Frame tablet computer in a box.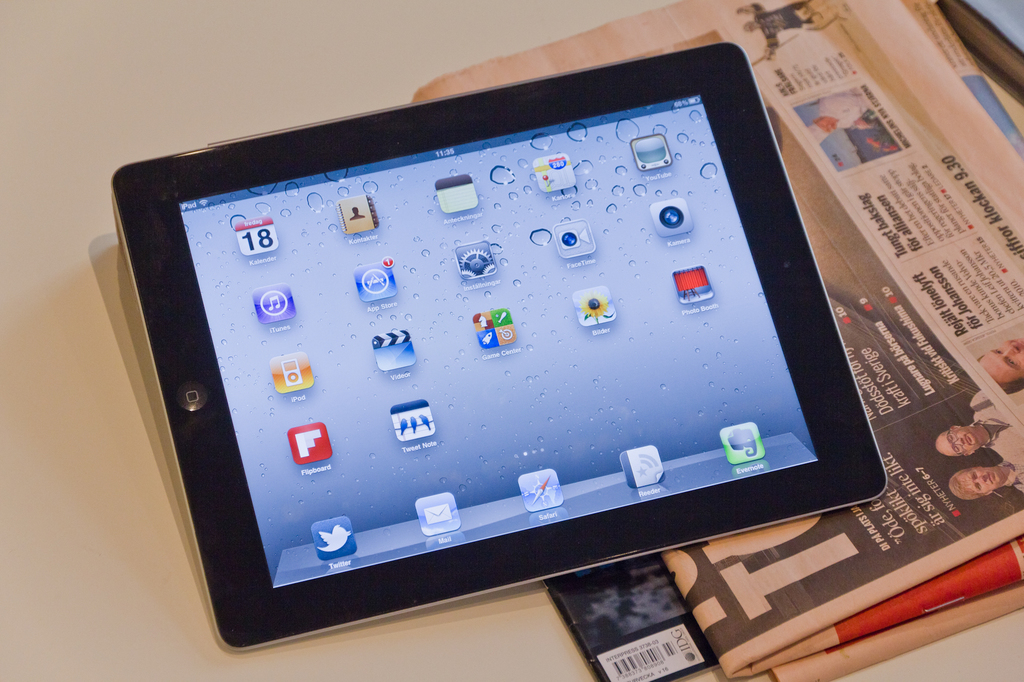
region(111, 41, 888, 651).
